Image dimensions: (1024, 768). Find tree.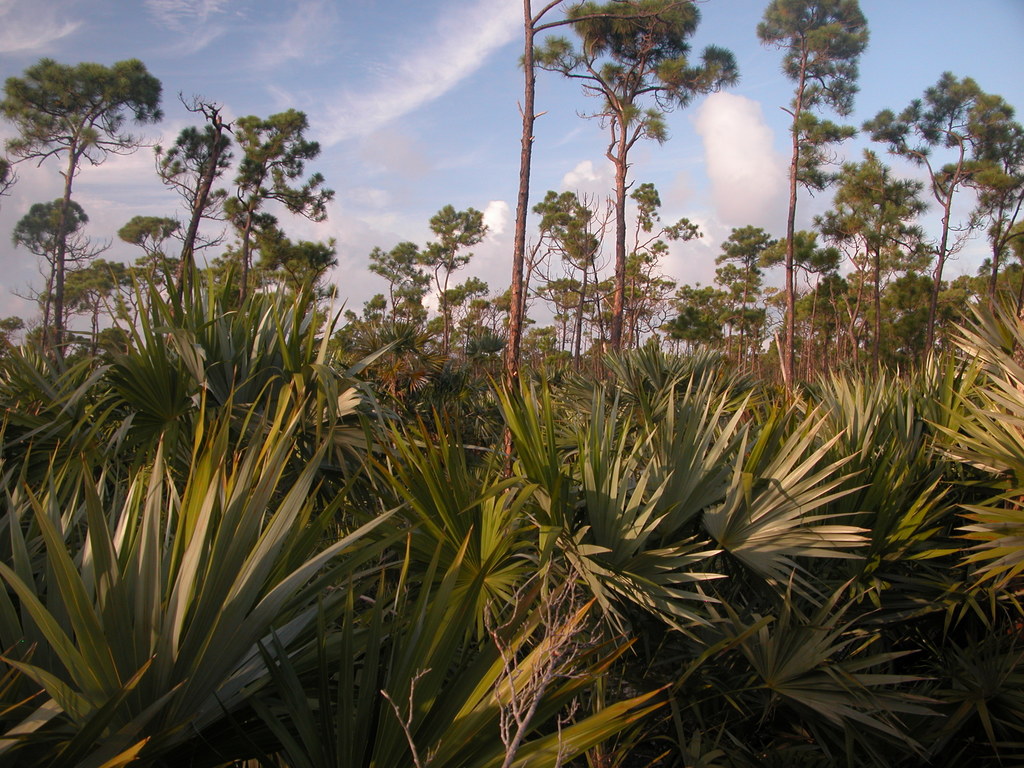
705 214 776 298.
